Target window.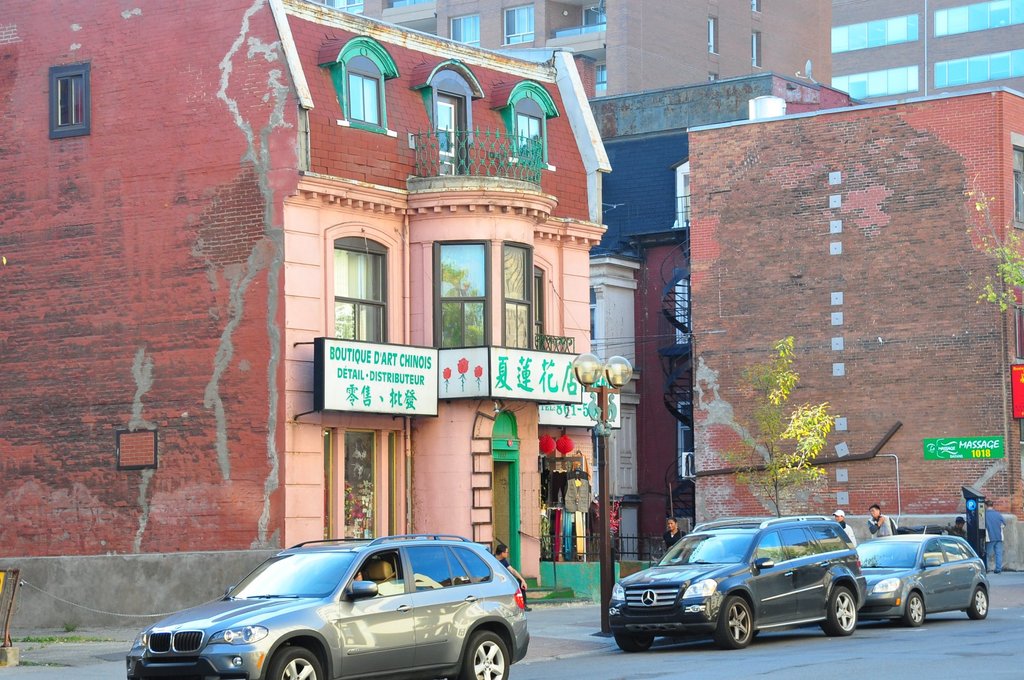
Target region: {"left": 333, "top": 236, "right": 388, "bottom": 341}.
